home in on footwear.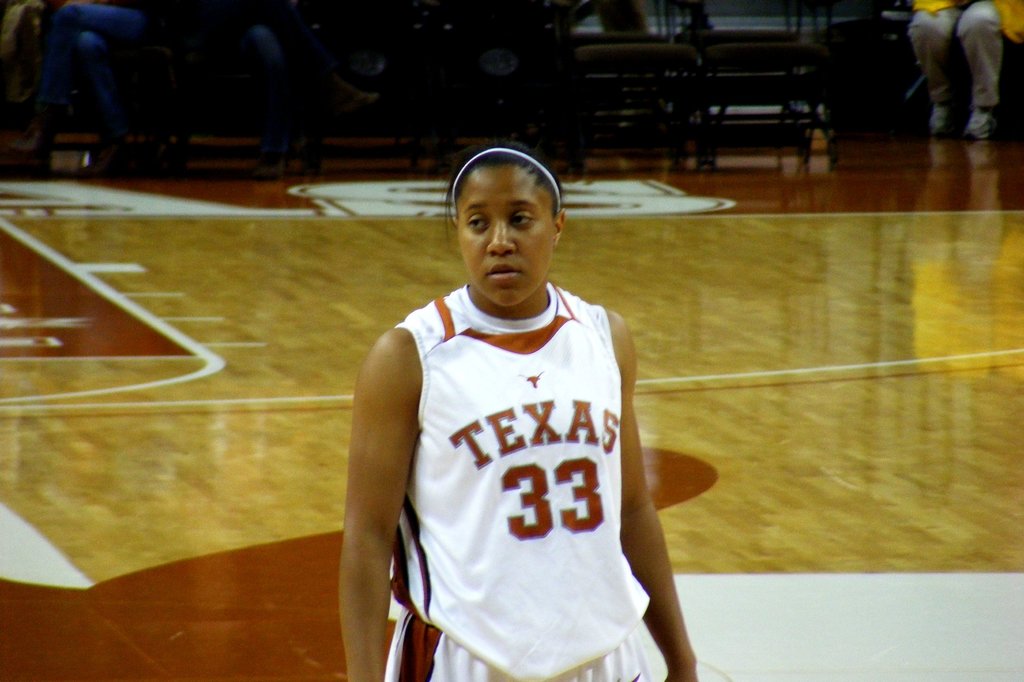
Homed in at rect(963, 108, 995, 139).
